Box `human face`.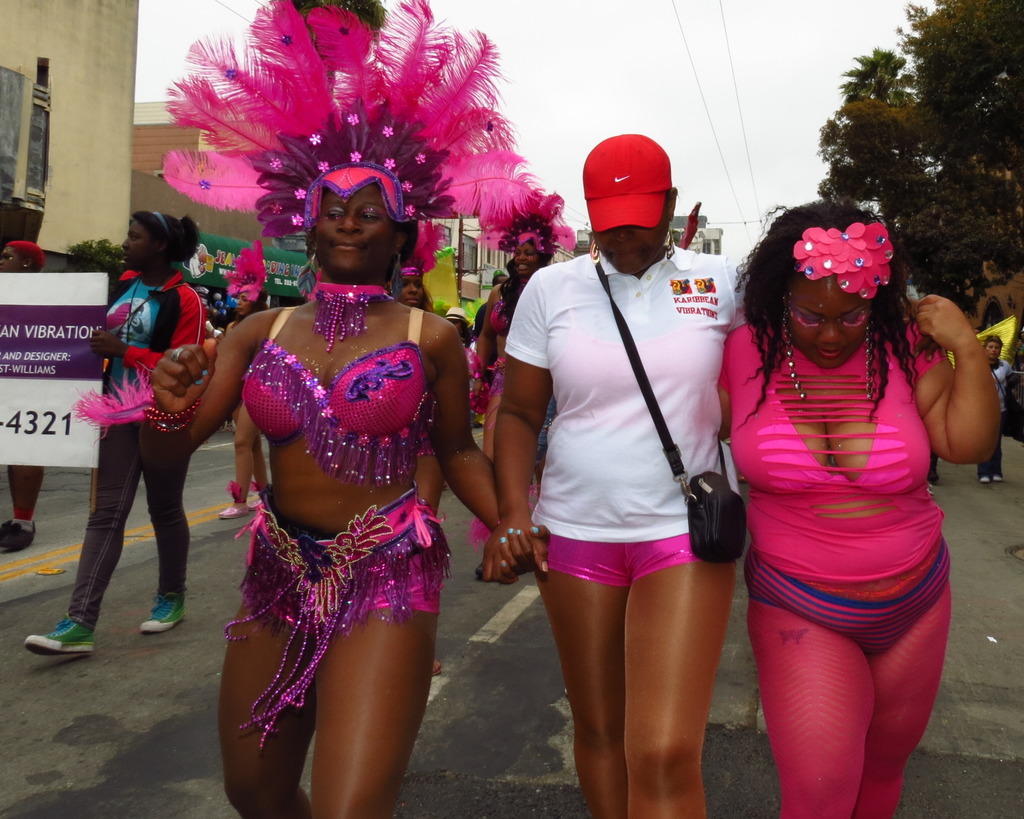
BBox(312, 184, 400, 284).
